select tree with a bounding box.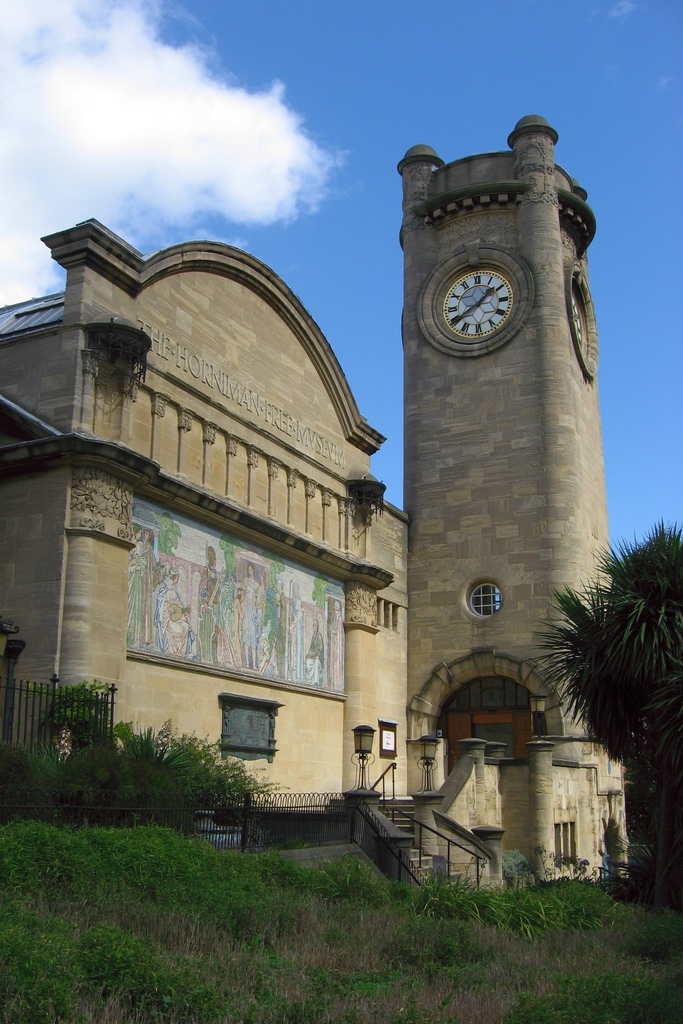
(526,515,682,908).
